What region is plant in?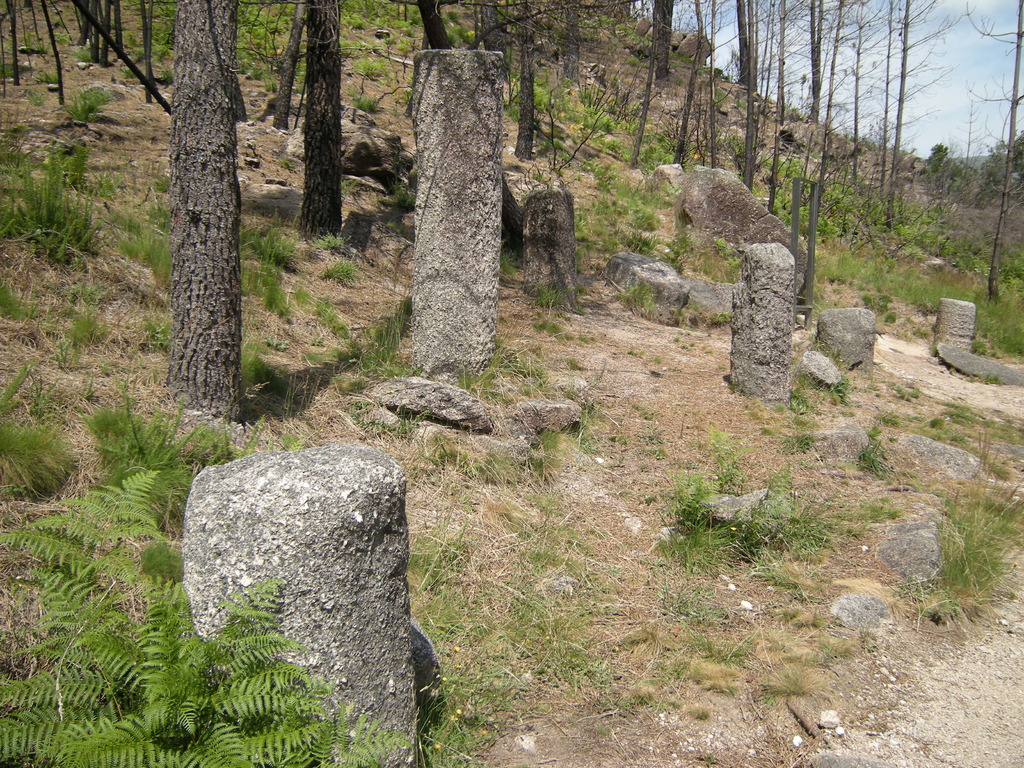
box=[1, 0, 1023, 767].
